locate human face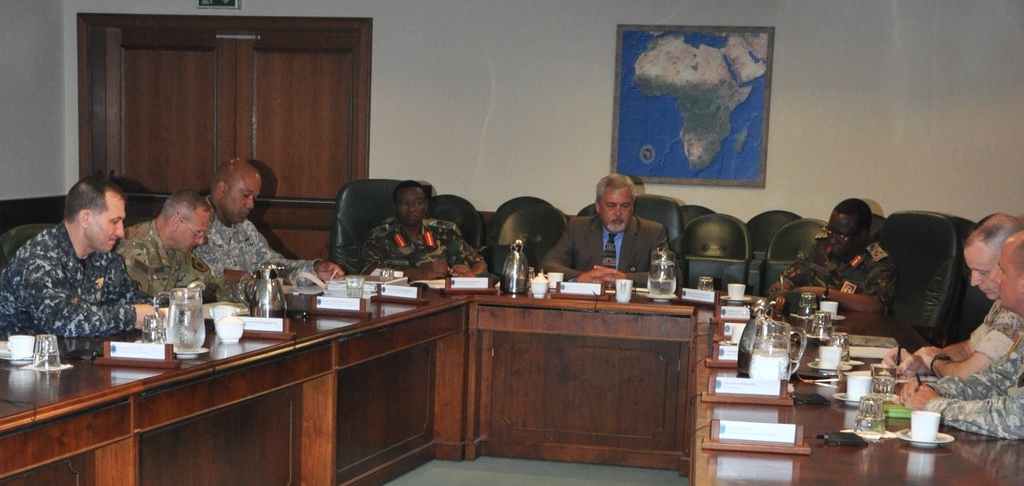
crop(172, 211, 202, 256)
